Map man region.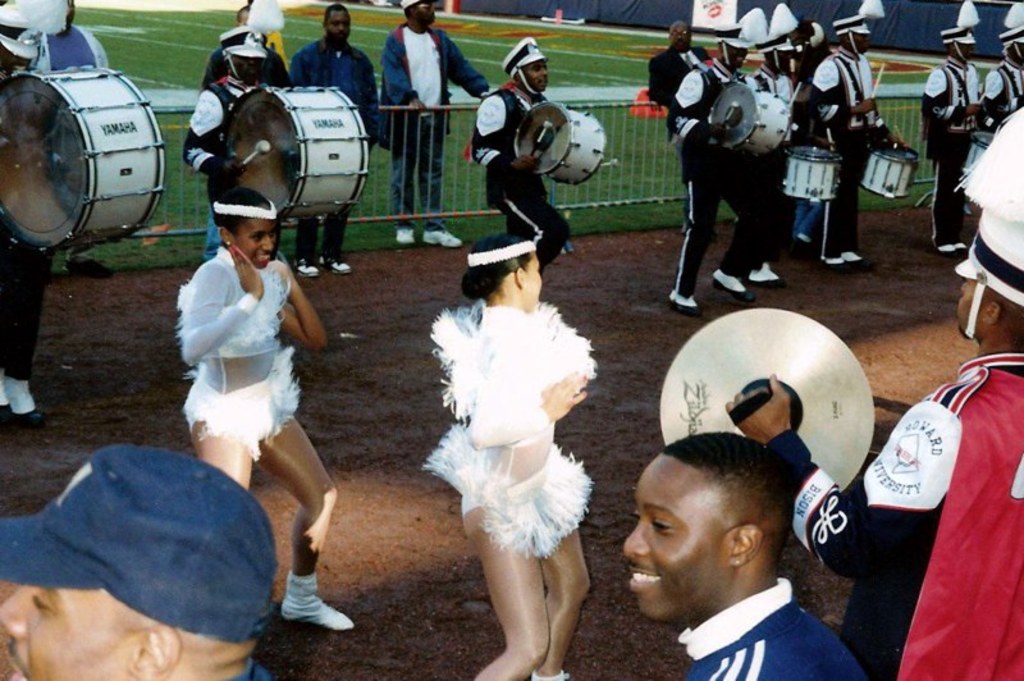
Mapped to BBox(751, 36, 799, 251).
